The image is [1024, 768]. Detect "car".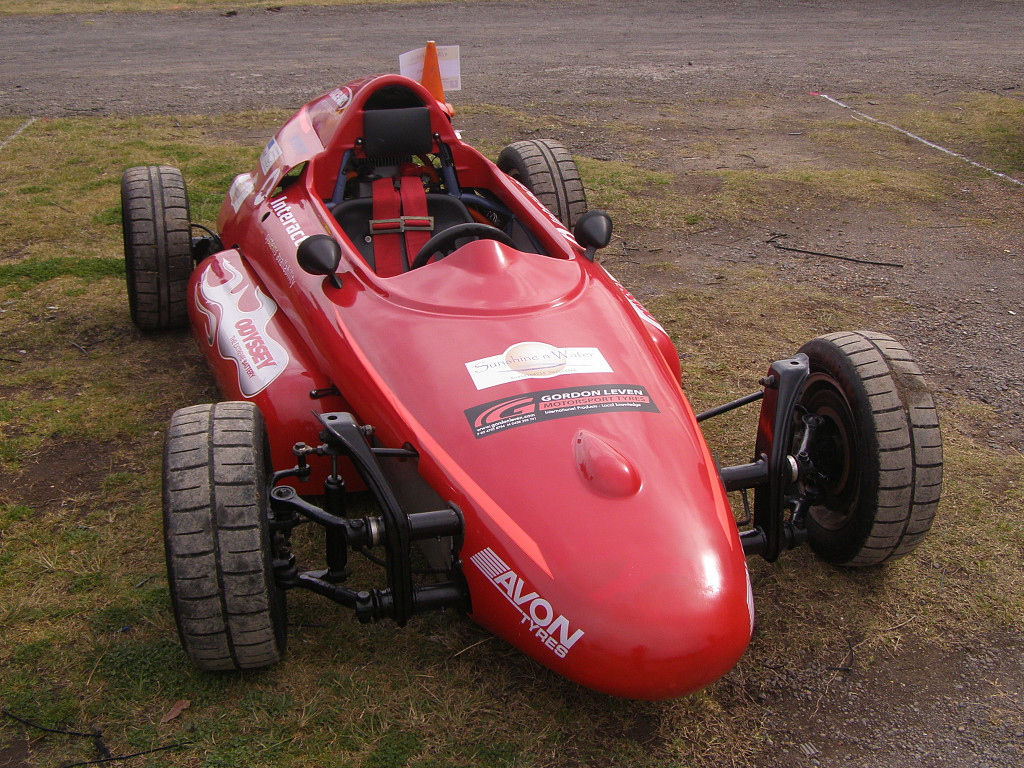
Detection: (192, 37, 936, 698).
